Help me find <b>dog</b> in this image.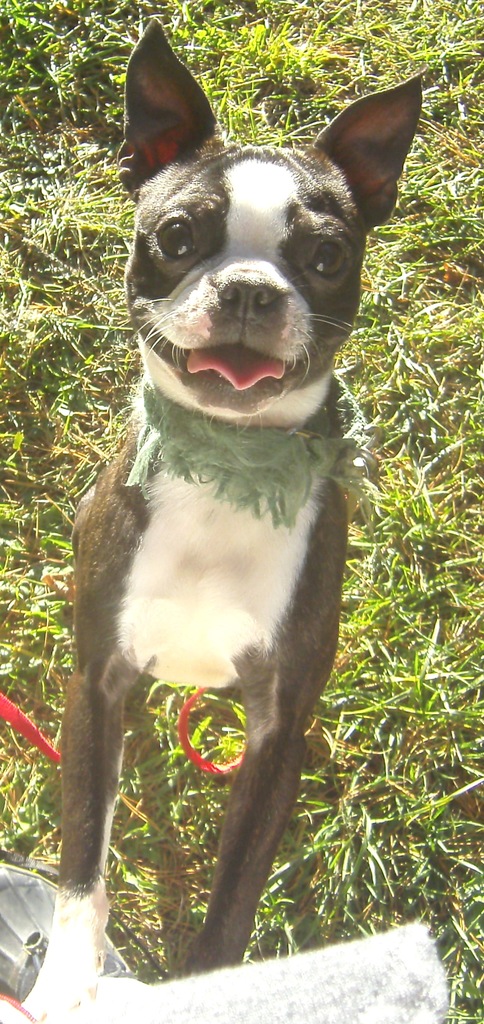
Found it: 14,18,434,1023.
